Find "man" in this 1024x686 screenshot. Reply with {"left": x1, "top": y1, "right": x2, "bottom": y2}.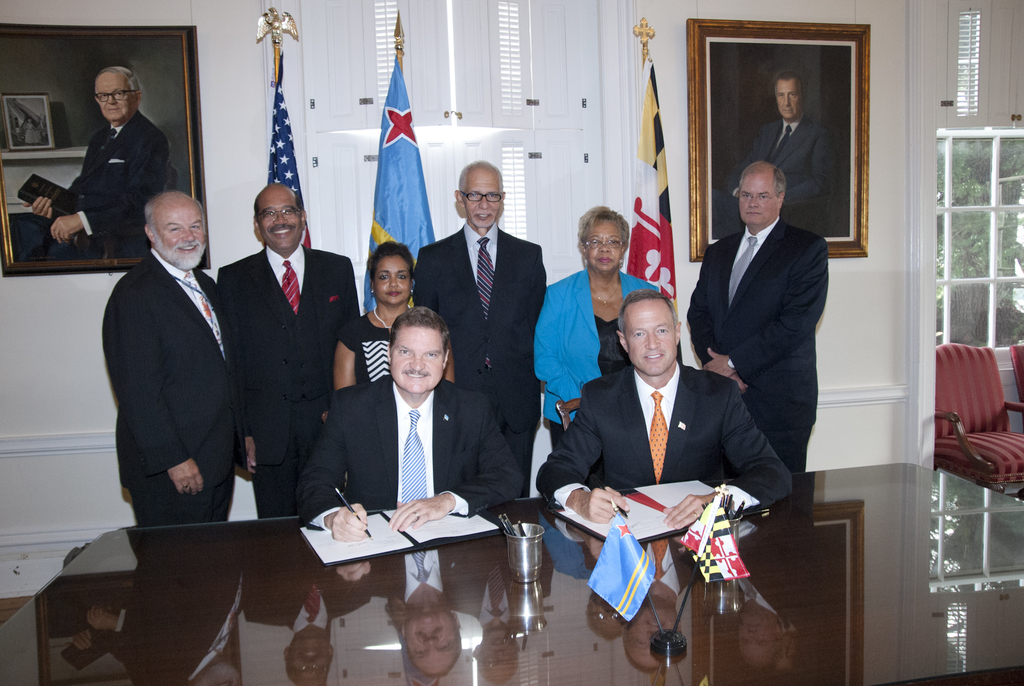
{"left": 9, "top": 64, "right": 181, "bottom": 272}.
